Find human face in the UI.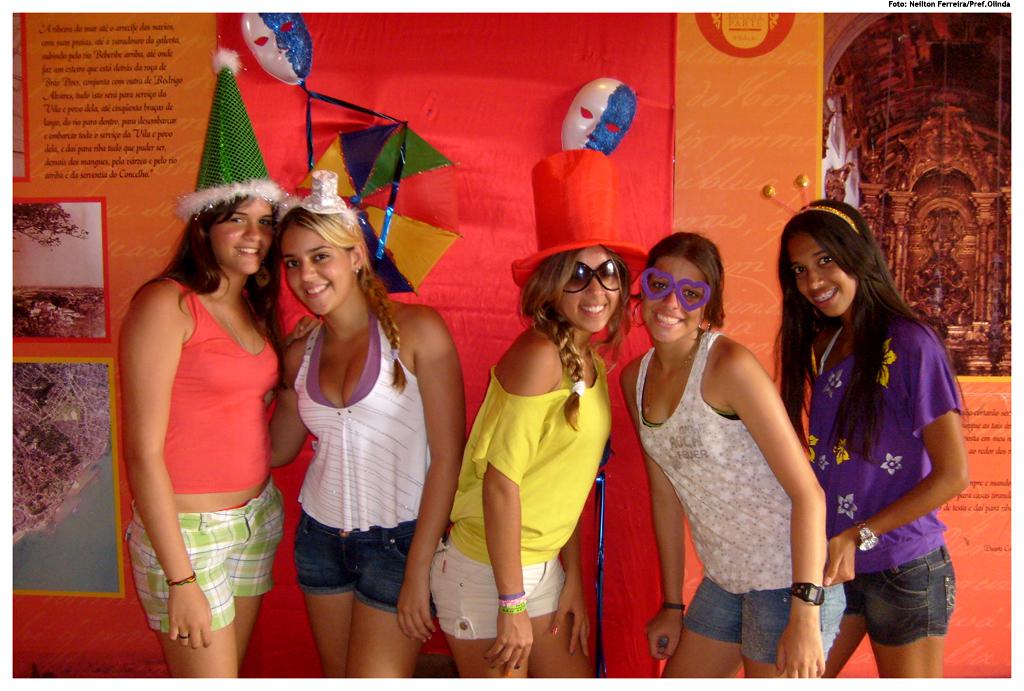
UI element at x1=277 y1=222 x2=358 y2=316.
